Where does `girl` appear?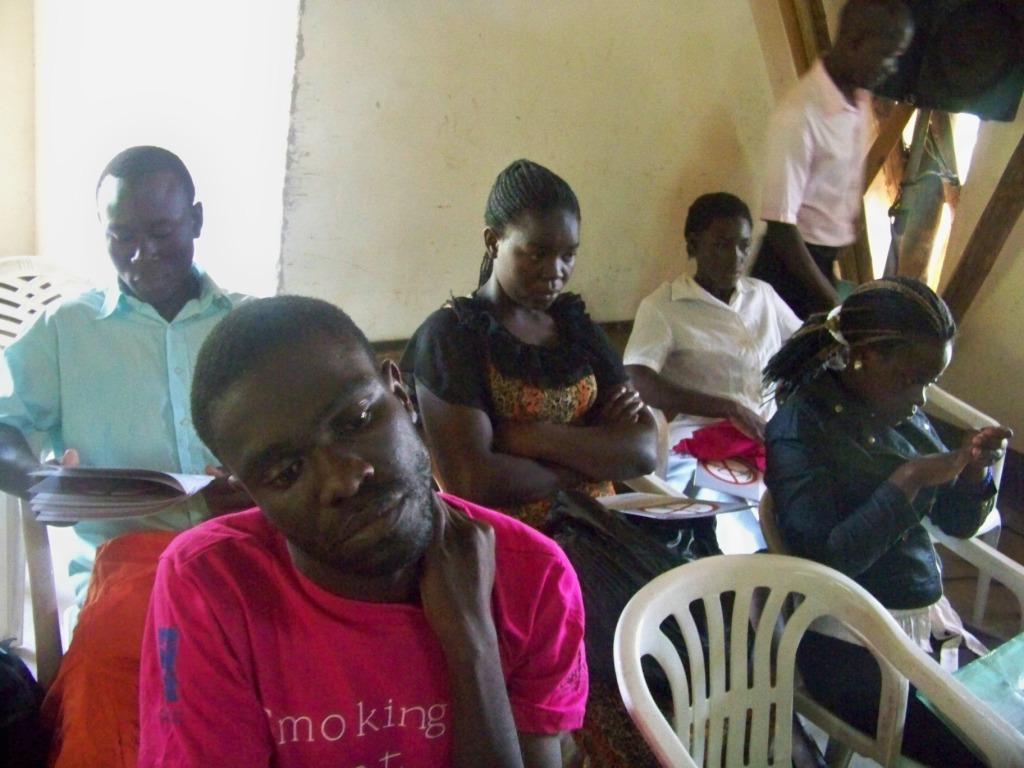
Appears at bbox=[399, 154, 758, 699].
